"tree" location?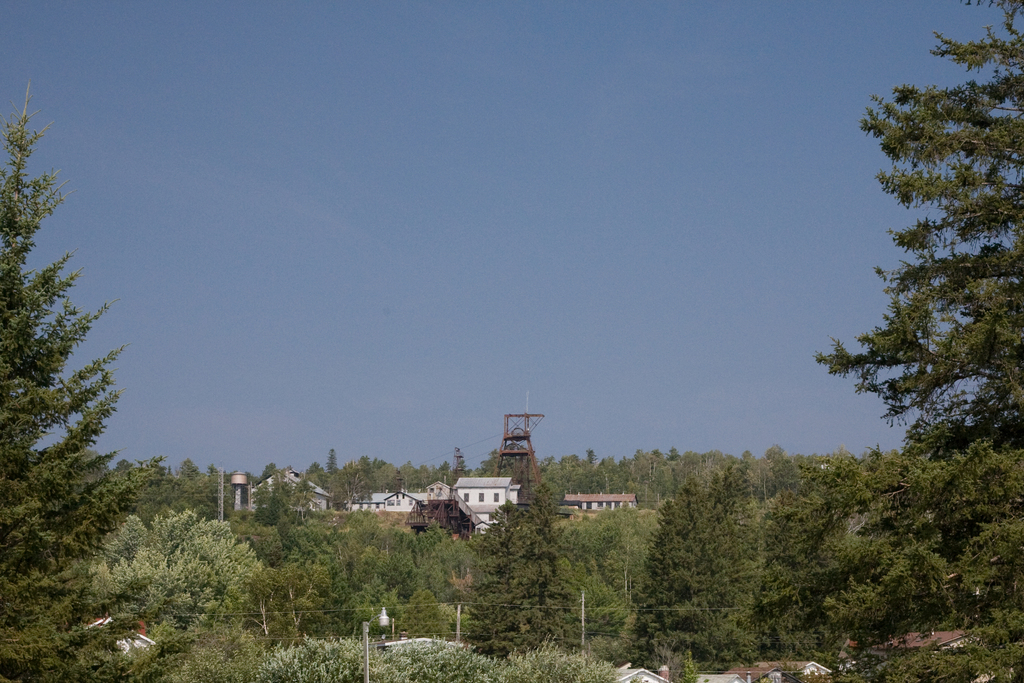
bbox(691, 445, 737, 478)
